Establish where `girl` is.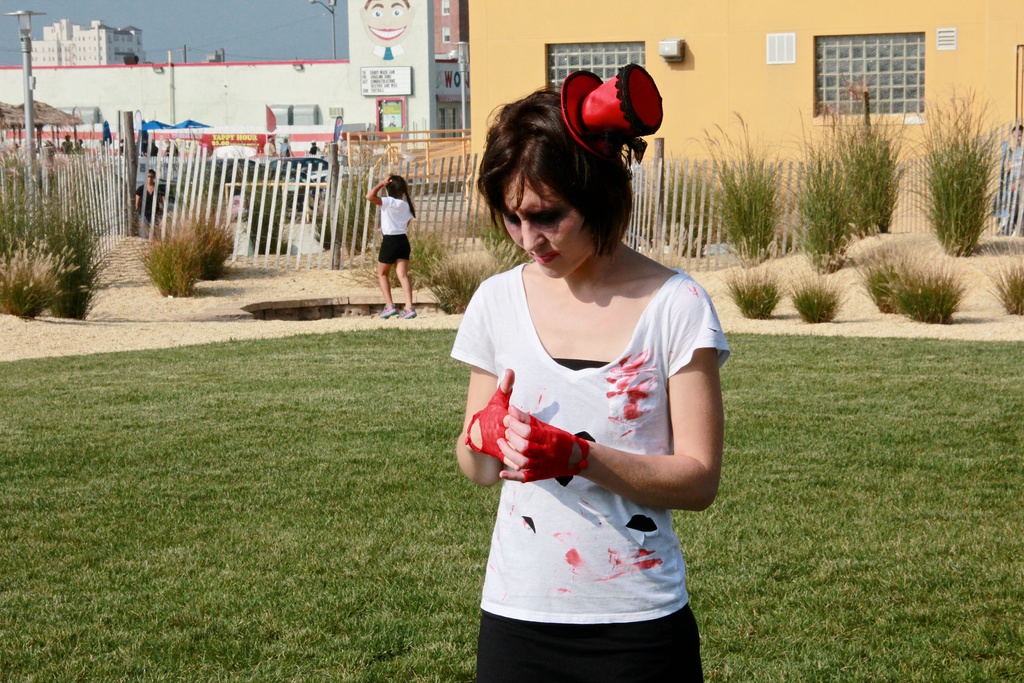
Established at <box>448,59,730,682</box>.
